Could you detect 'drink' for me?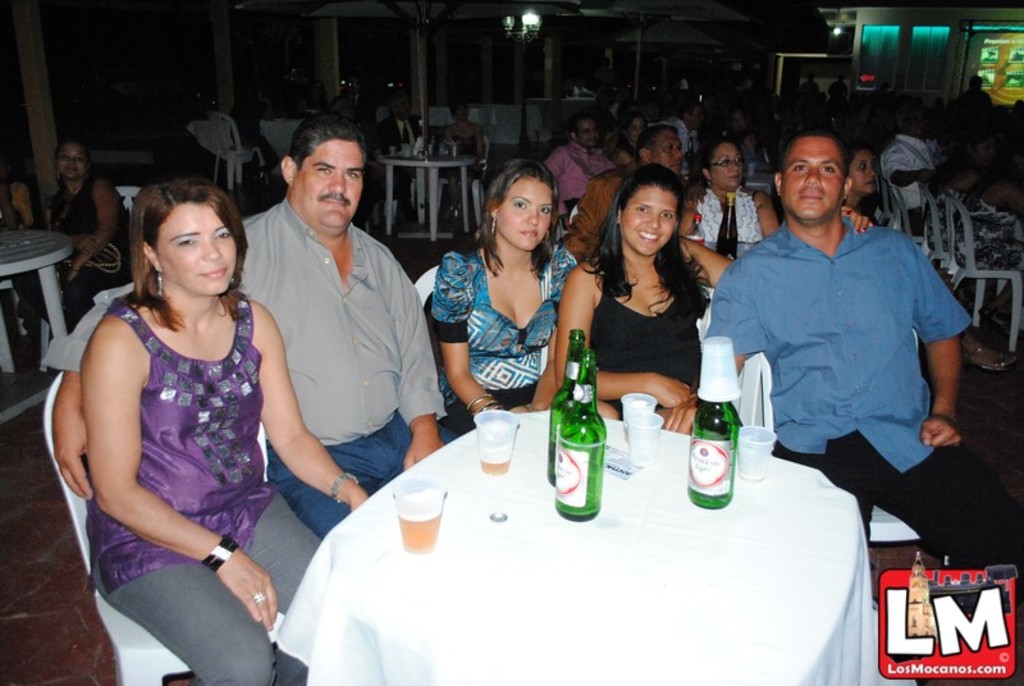
Detection result: box(396, 509, 444, 550).
